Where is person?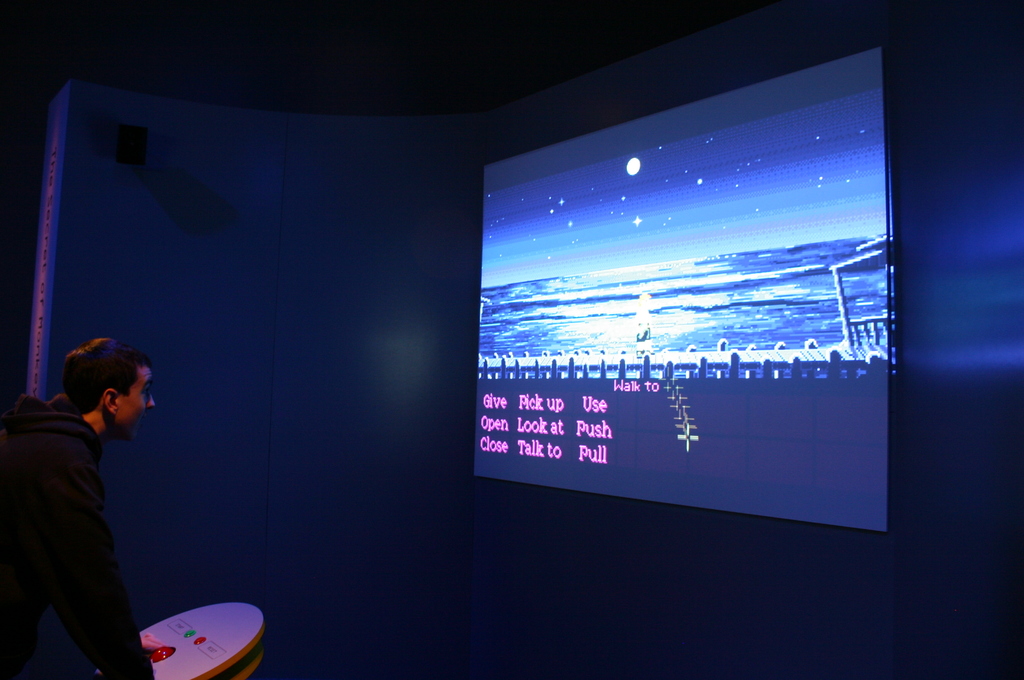
<region>0, 335, 152, 679</region>.
